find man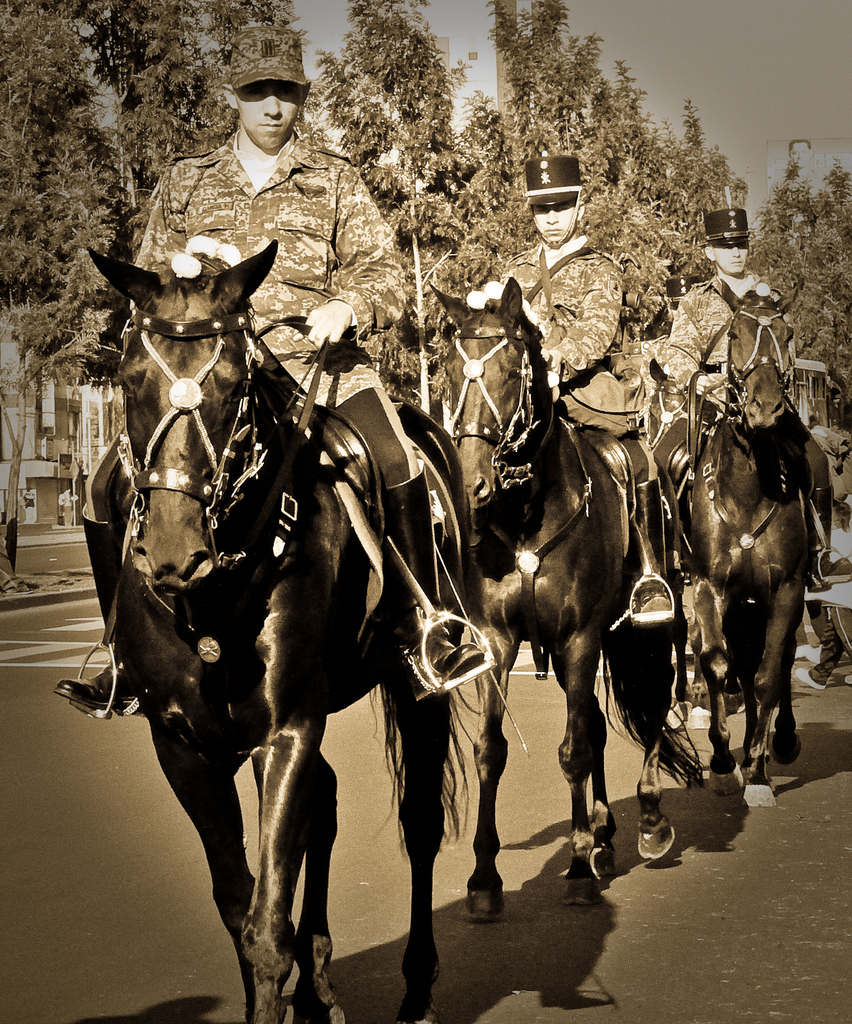
43, 16, 496, 697
